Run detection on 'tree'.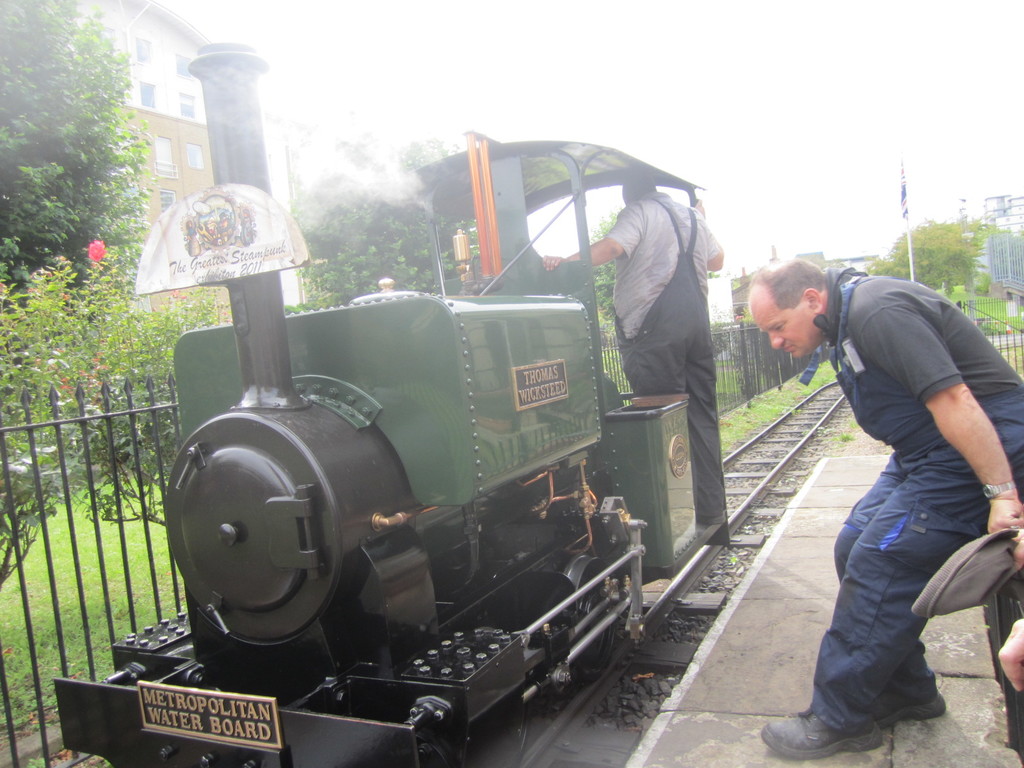
Result: pyautogui.locateOnScreen(589, 205, 621, 328).
